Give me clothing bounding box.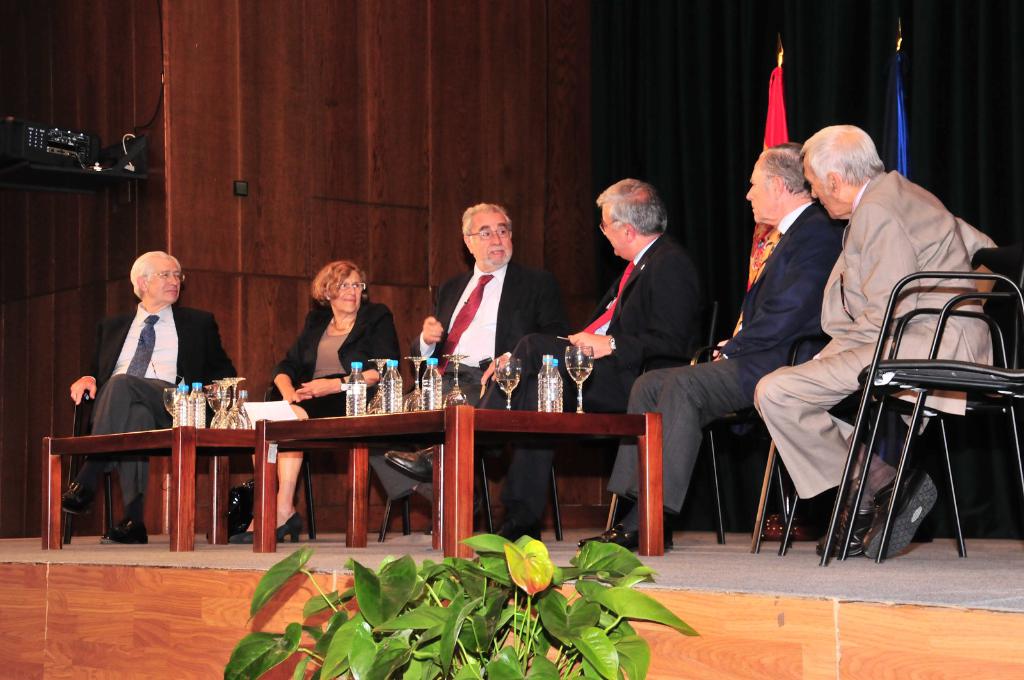
rect(543, 238, 717, 543).
